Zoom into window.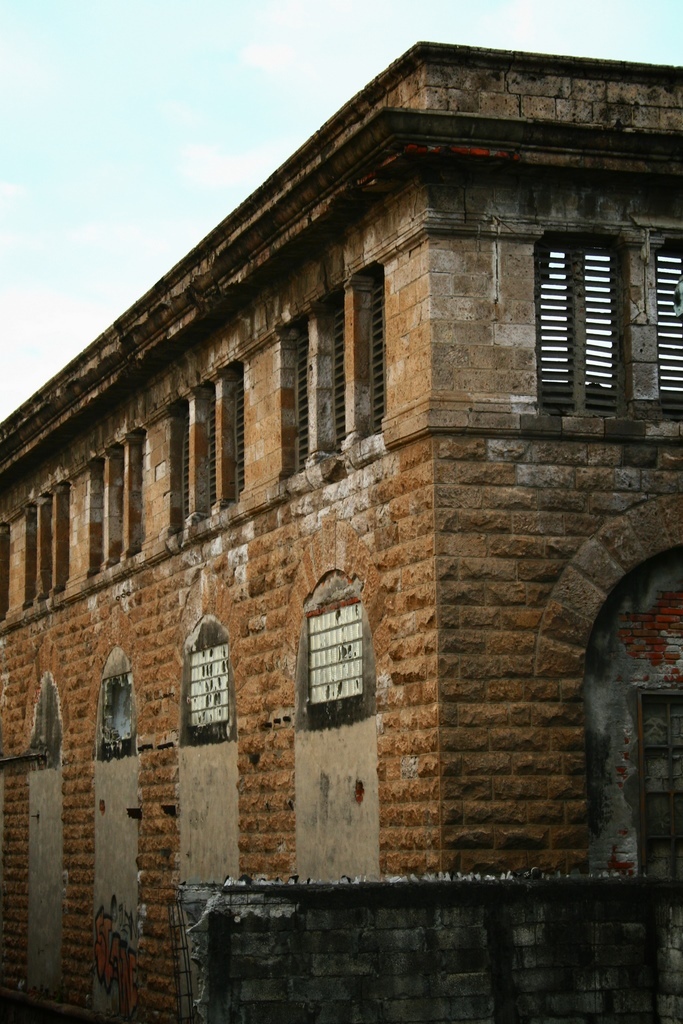
Zoom target: (202,384,226,508).
